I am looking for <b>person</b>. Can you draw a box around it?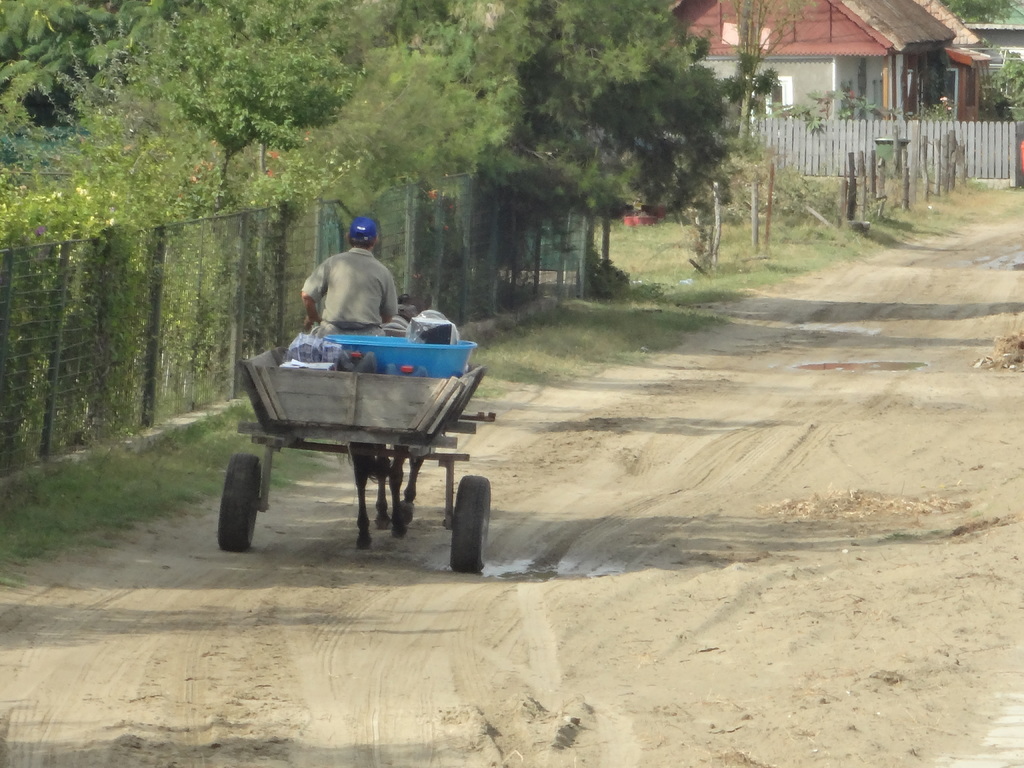
Sure, the bounding box is <bbox>301, 216, 395, 354</bbox>.
